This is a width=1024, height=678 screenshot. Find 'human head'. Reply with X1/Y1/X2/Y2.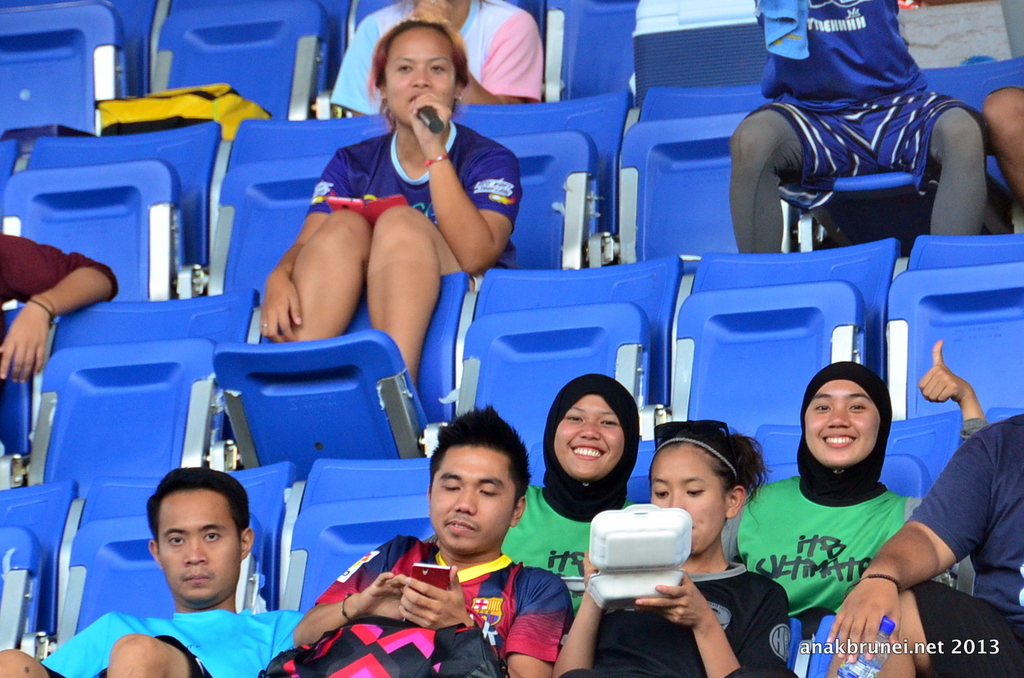
802/359/893/470.
